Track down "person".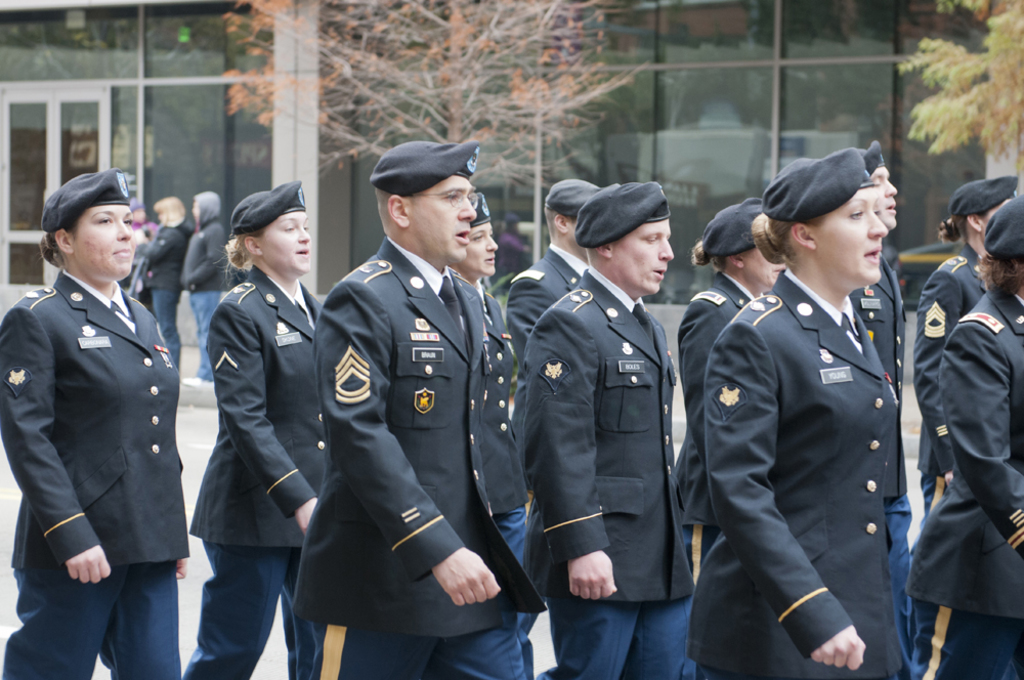
Tracked to [left=145, top=197, right=189, bottom=336].
